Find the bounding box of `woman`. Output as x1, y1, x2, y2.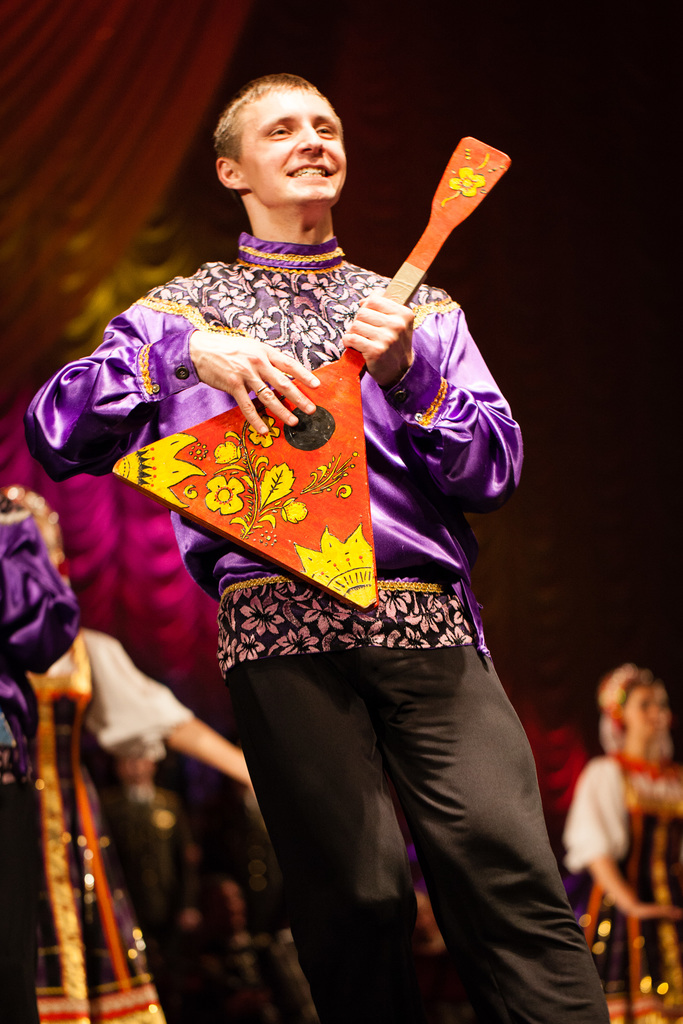
119, 159, 583, 1020.
